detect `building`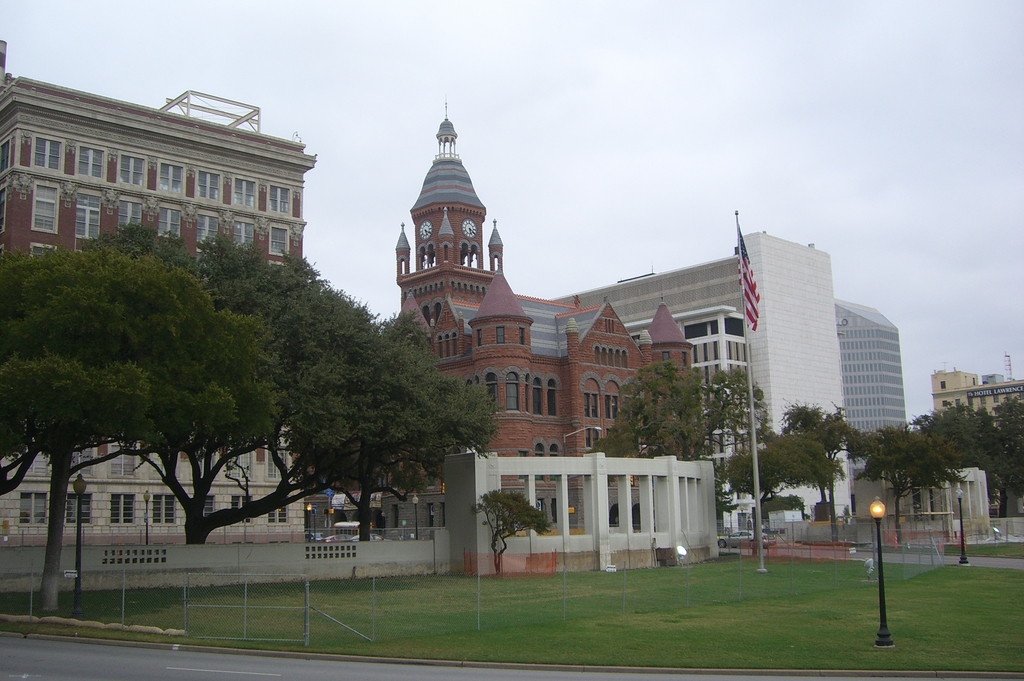
836, 290, 913, 529
